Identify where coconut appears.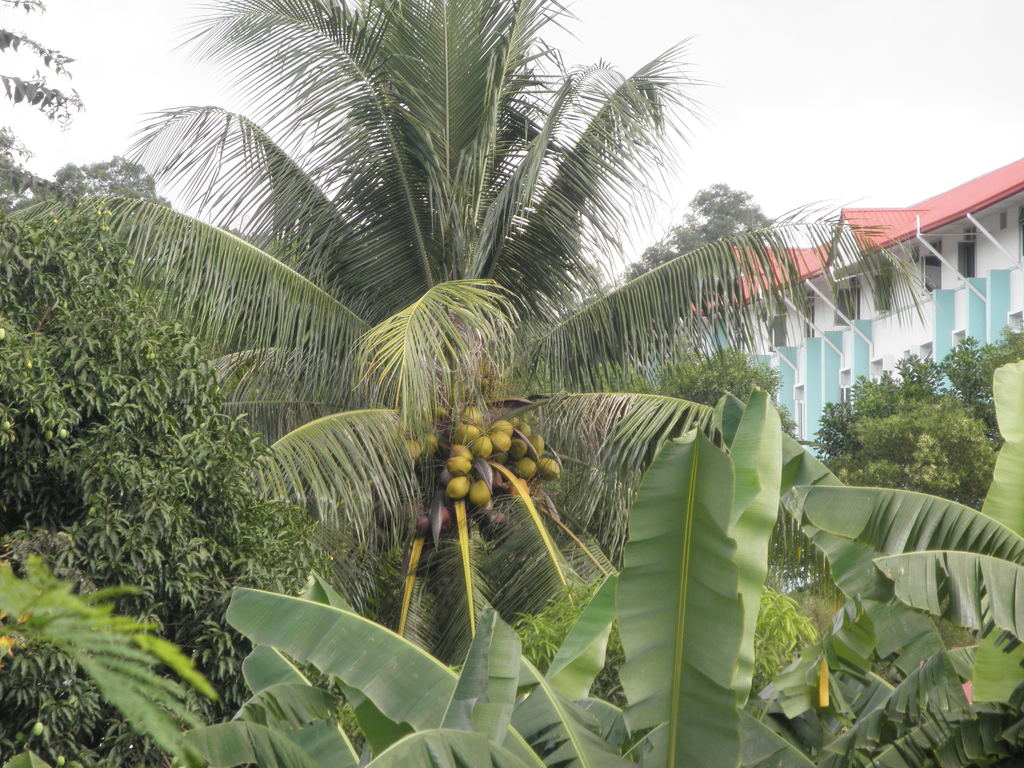
Appears at {"x1": 431, "y1": 404, "x2": 448, "y2": 422}.
